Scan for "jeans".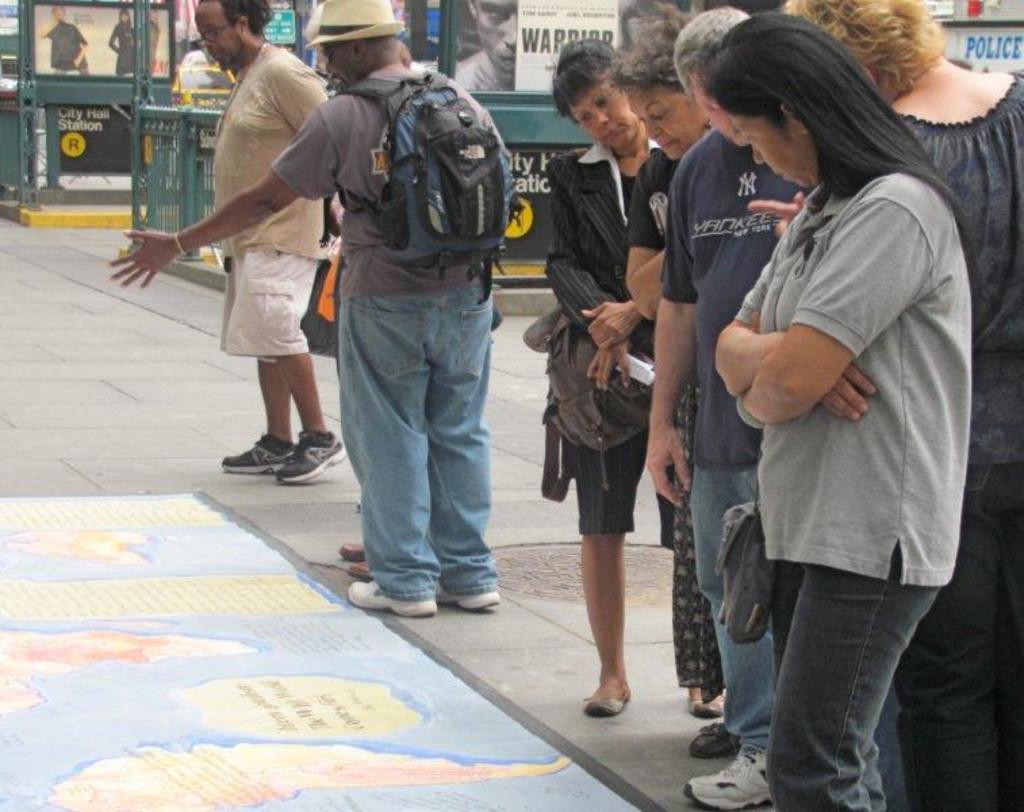
Scan result: (763, 560, 929, 809).
